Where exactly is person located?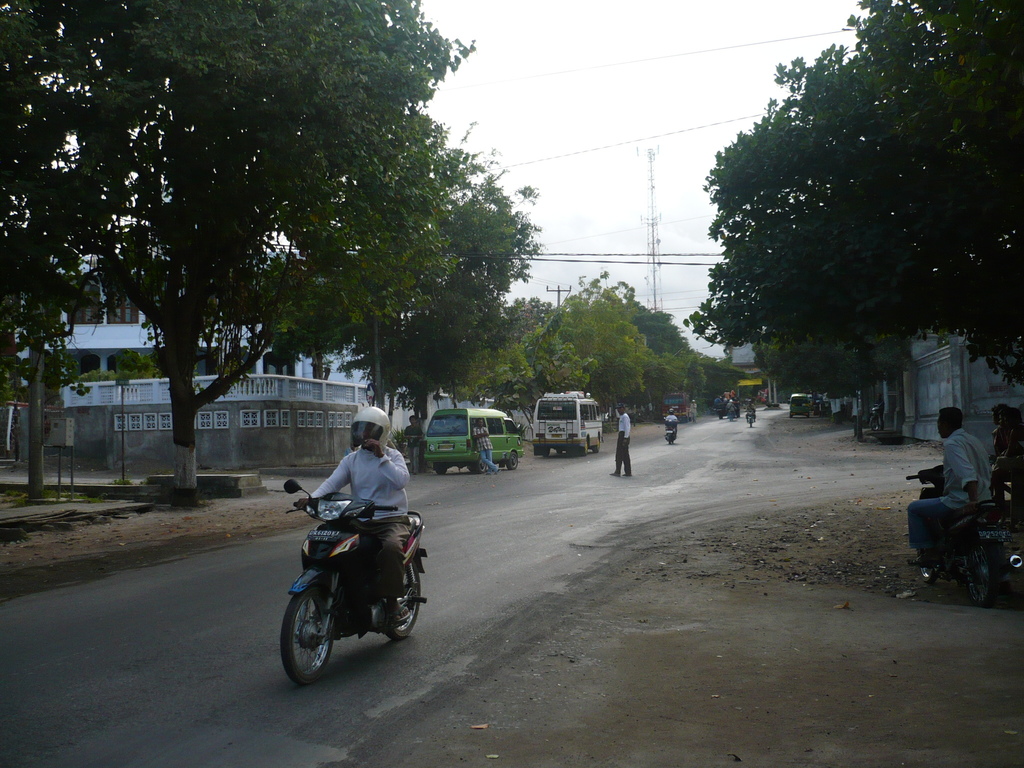
Its bounding box is 907:408:1002:569.
